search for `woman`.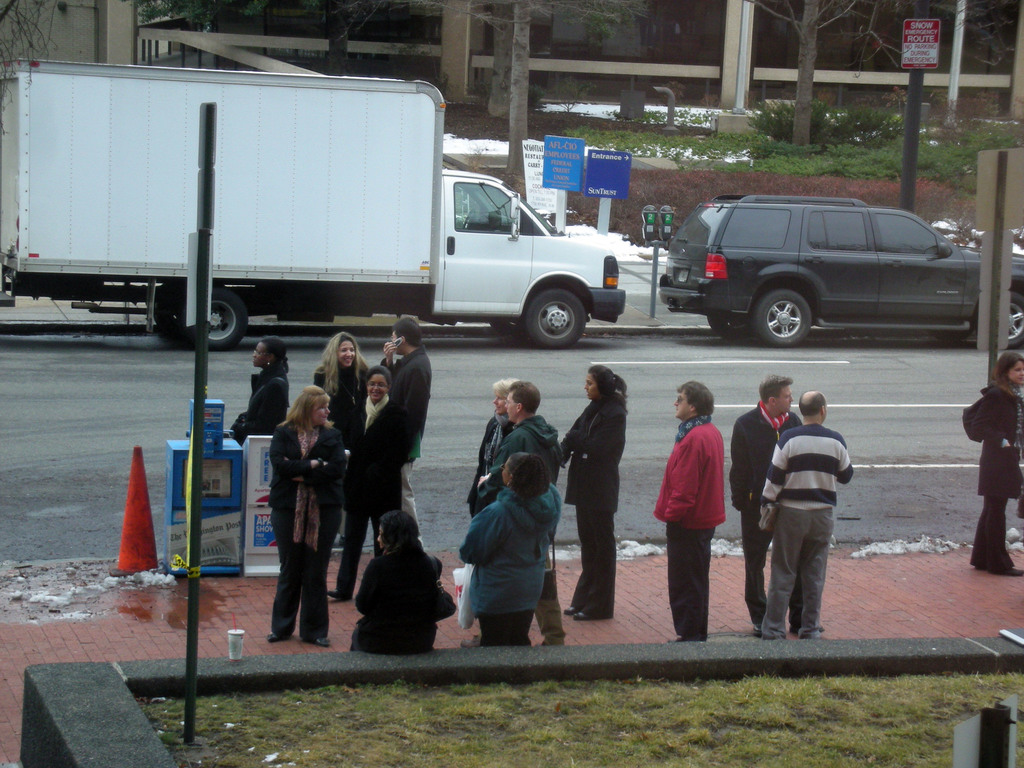
Found at region(468, 373, 516, 519).
